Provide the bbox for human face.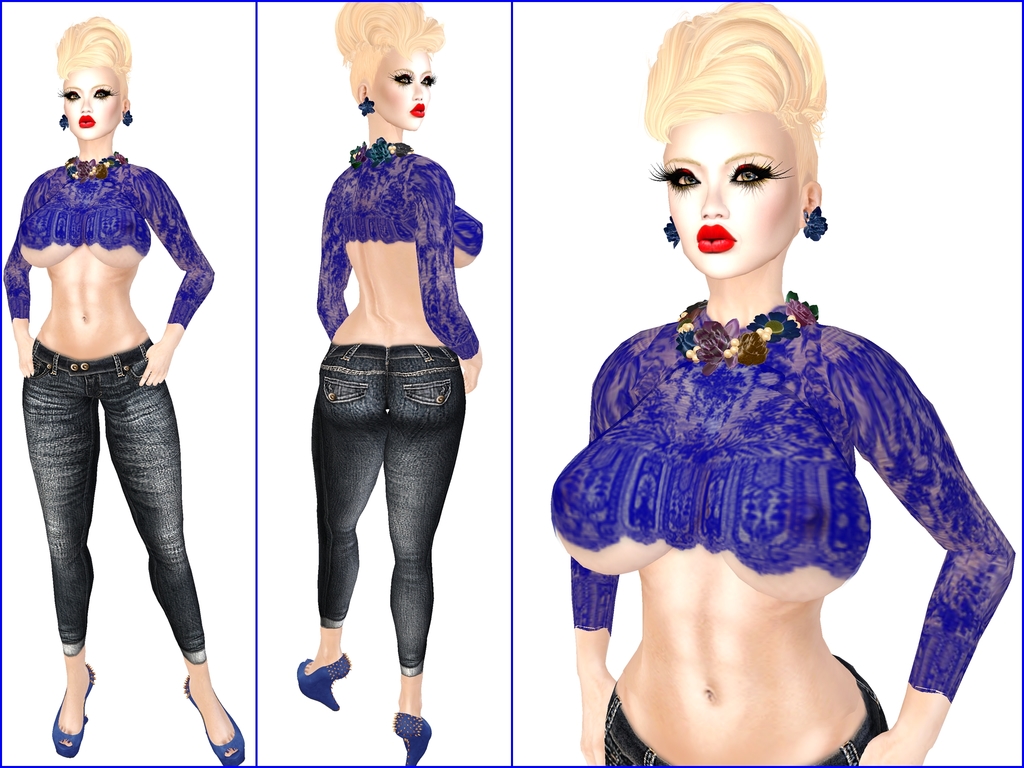
x1=55, y1=69, x2=124, y2=136.
